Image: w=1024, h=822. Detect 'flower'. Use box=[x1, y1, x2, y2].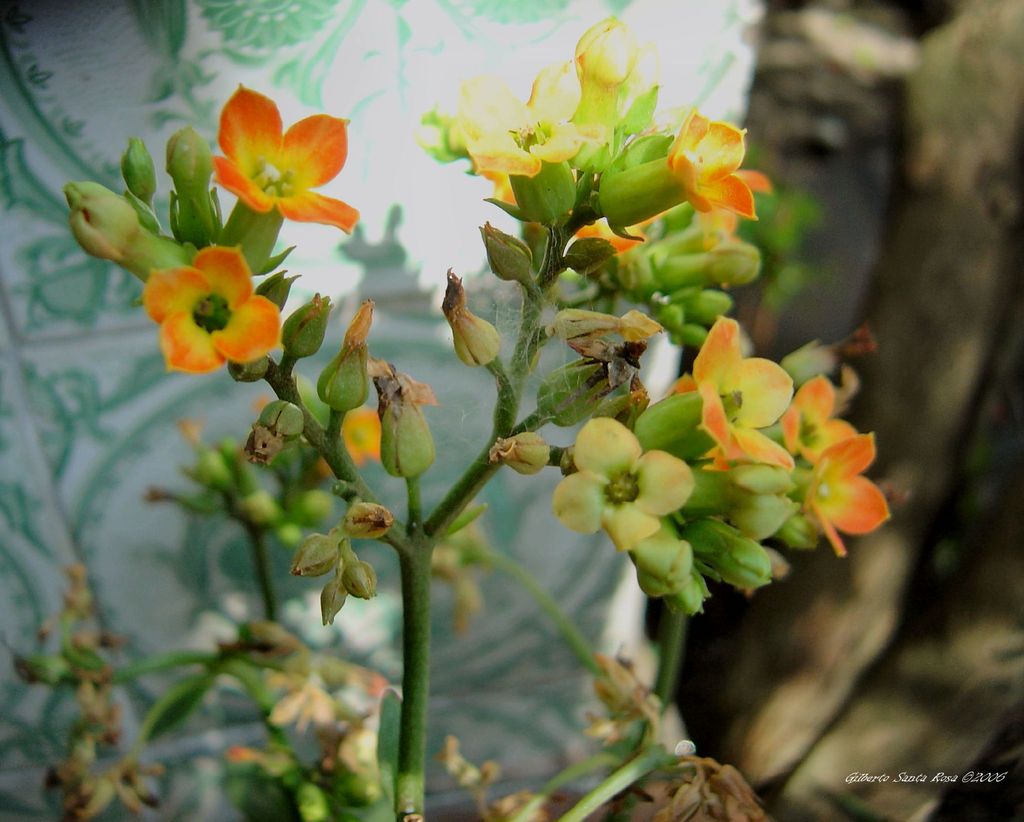
box=[320, 295, 375, 418].
